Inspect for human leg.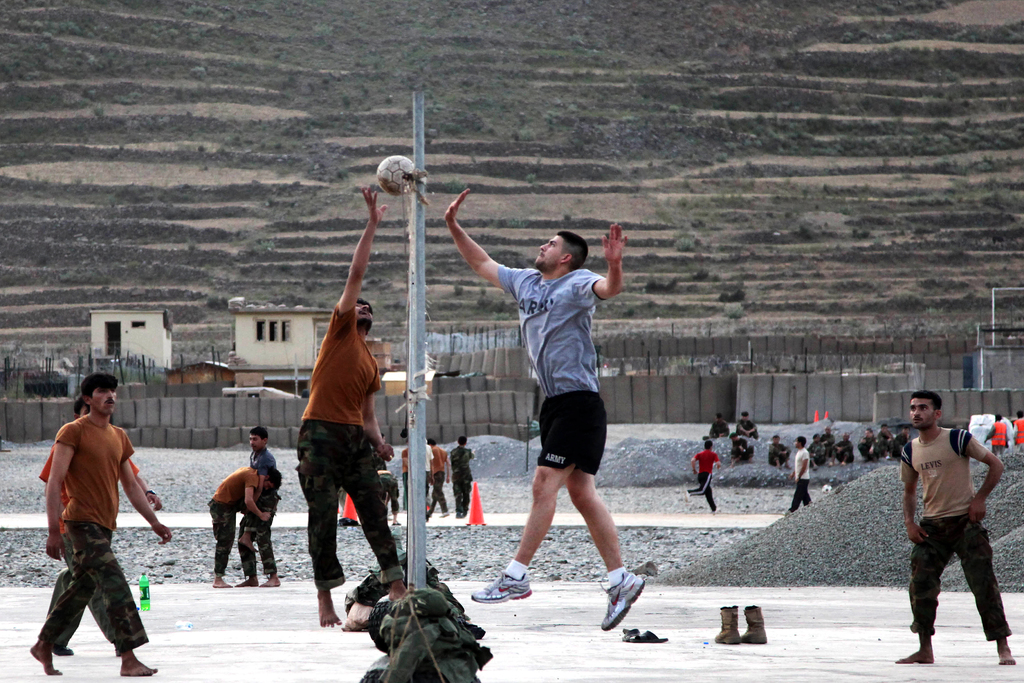
Inspection: crop(257, 518, 279, 591).
